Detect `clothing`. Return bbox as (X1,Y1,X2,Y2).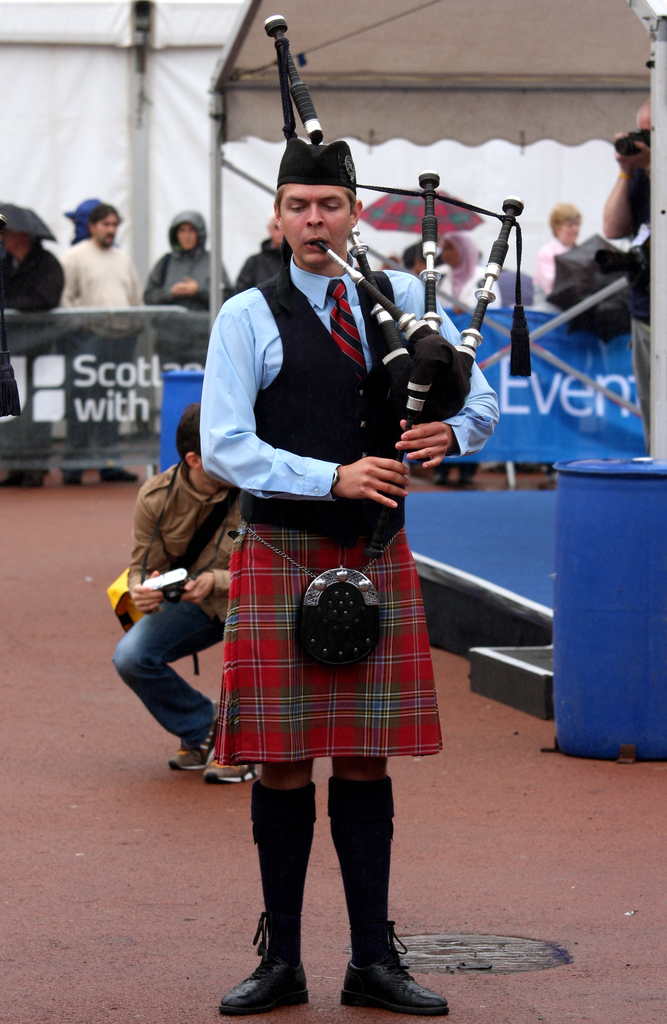
(115,465,235,636).
